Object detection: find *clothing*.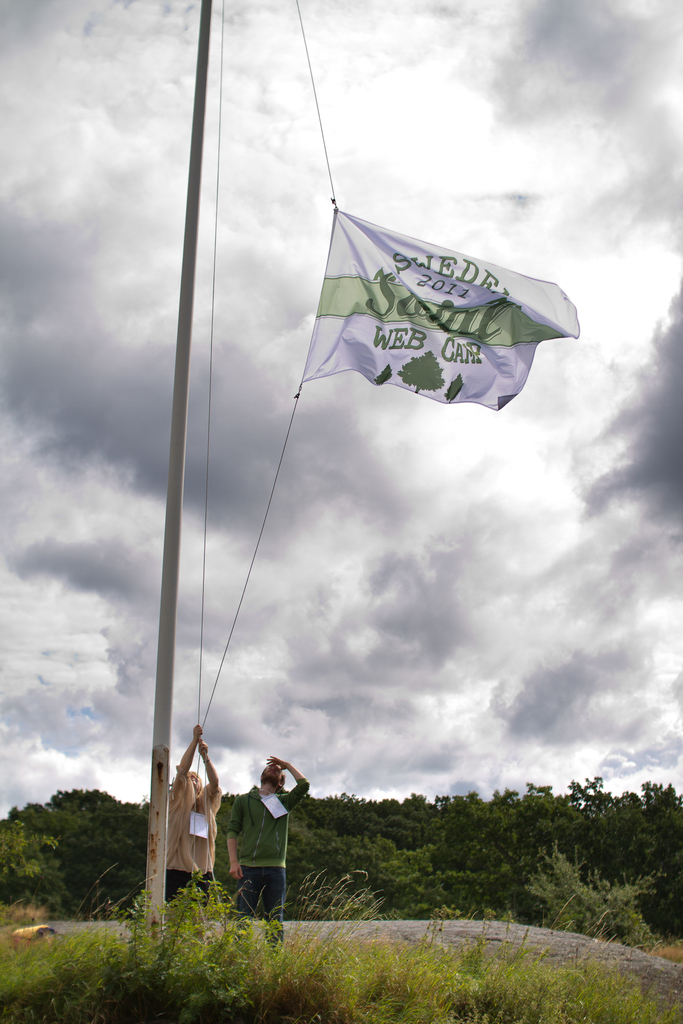
225 778 312 946.
